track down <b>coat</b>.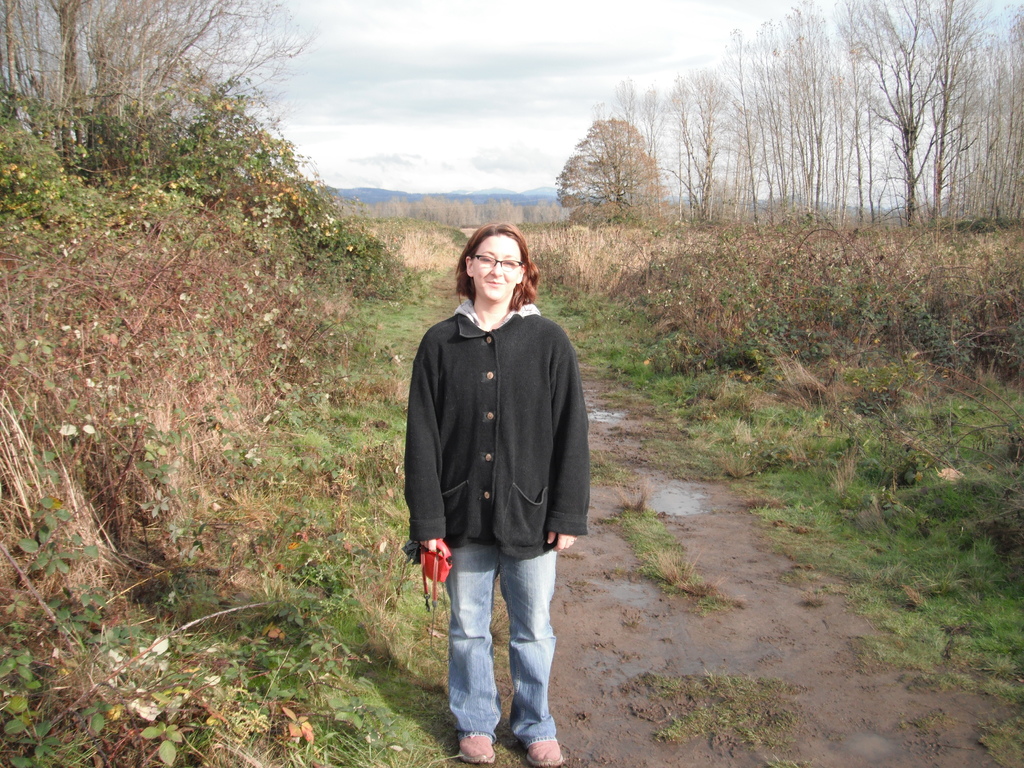
Tracked to [left=399, top=262, right=580, bottom=616].
